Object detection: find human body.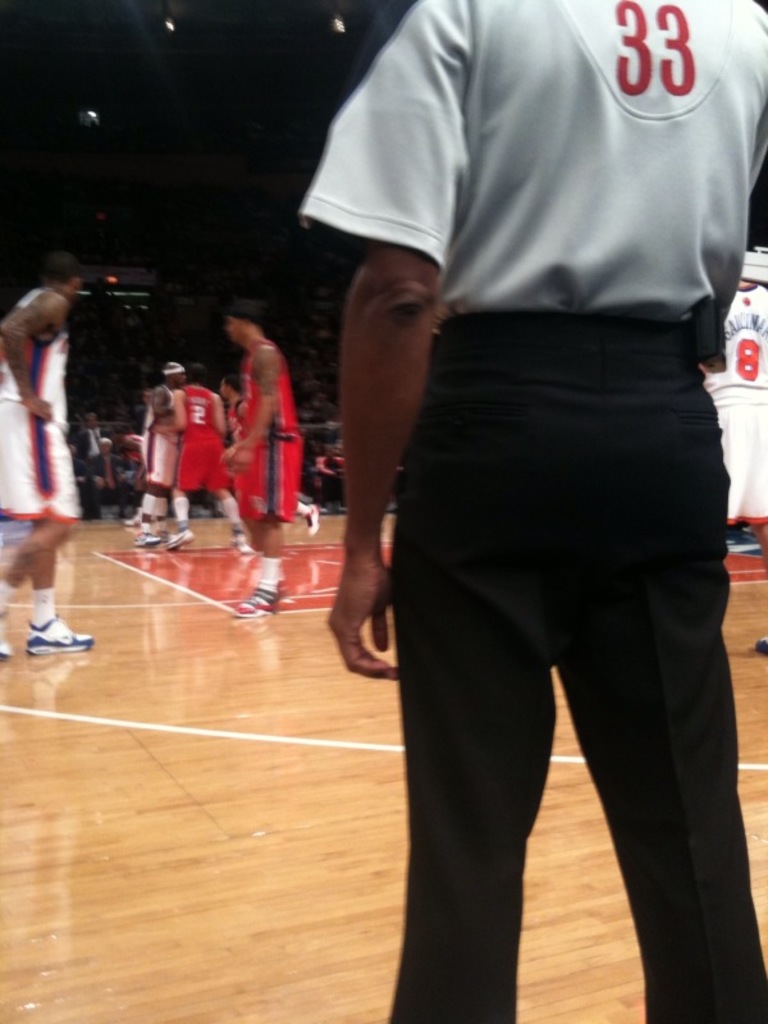
detection(0, 253, 99, 664).
